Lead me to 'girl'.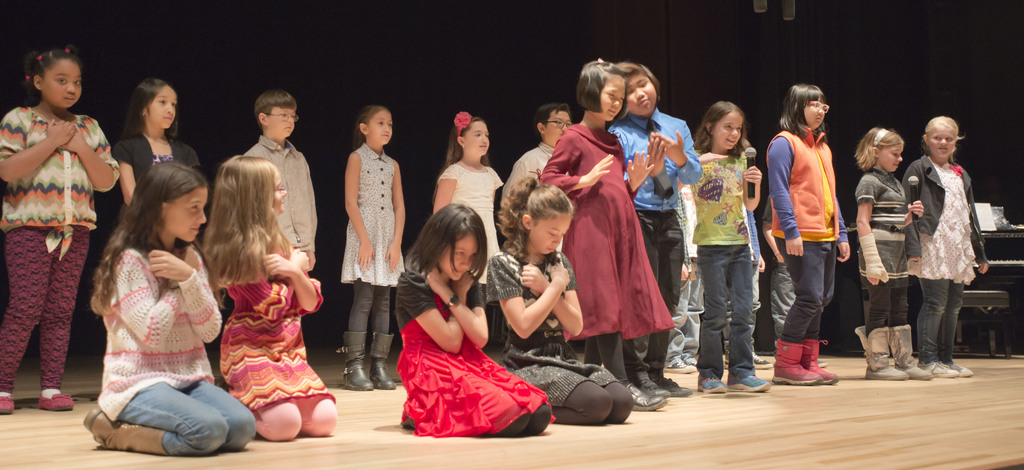
Lead to <box>766,85,850,385</box>.
